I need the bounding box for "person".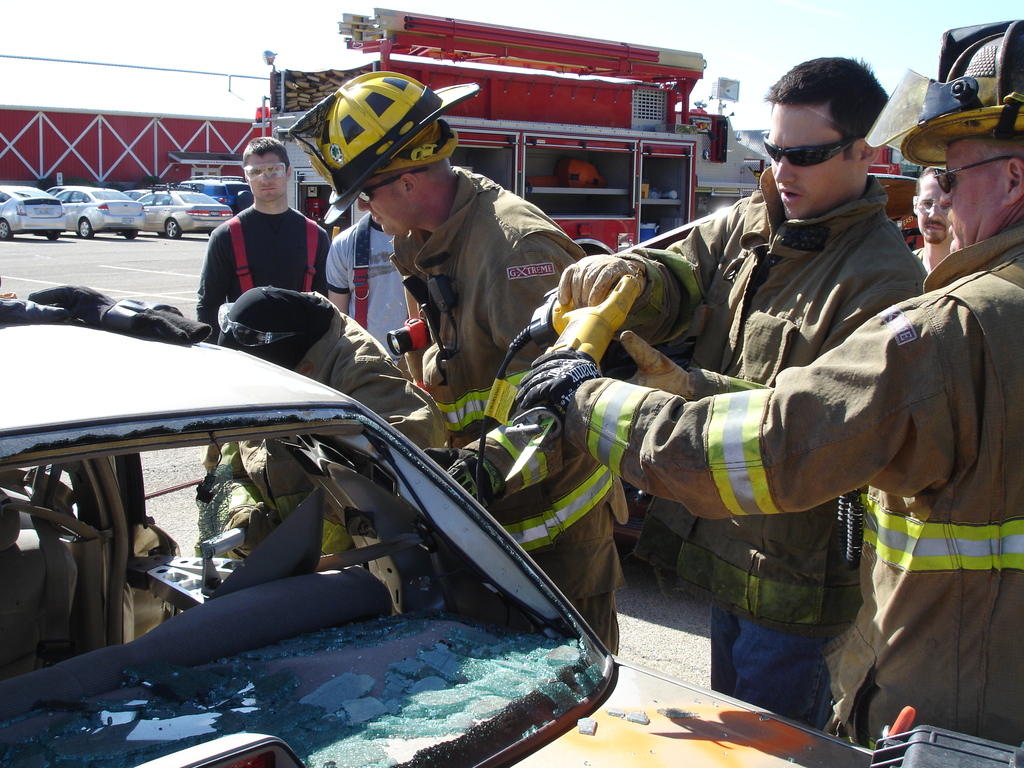
Here it is: <region>333, 68, 610, 654</region>.
